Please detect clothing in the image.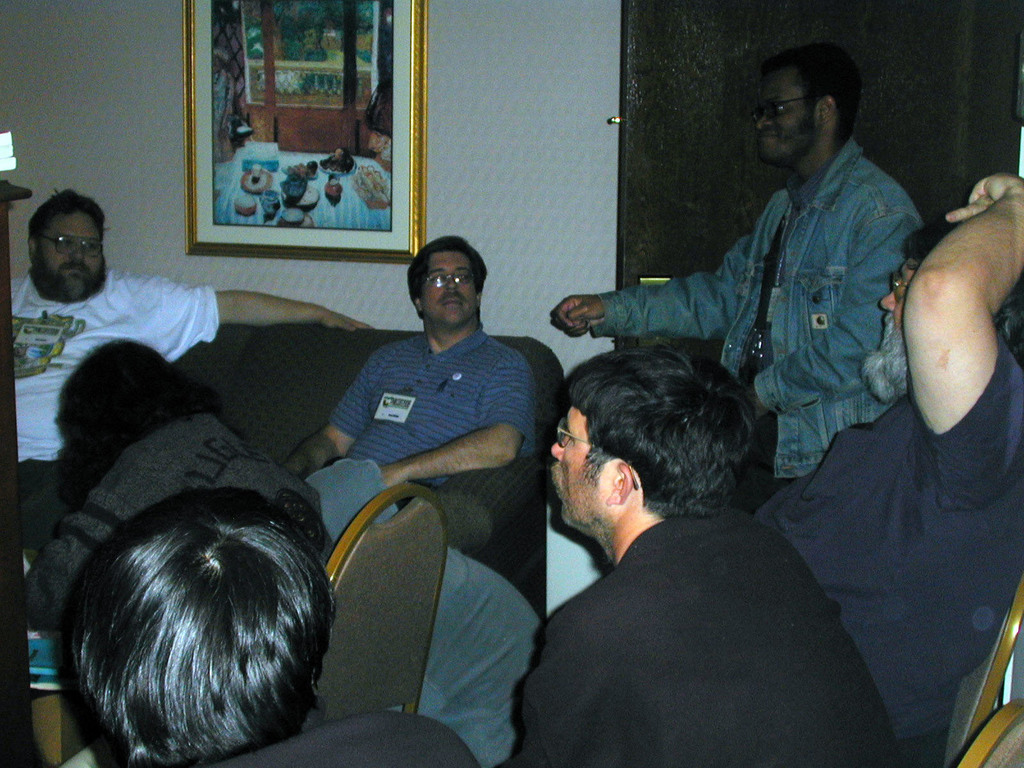
331, 326, 531, 491.
